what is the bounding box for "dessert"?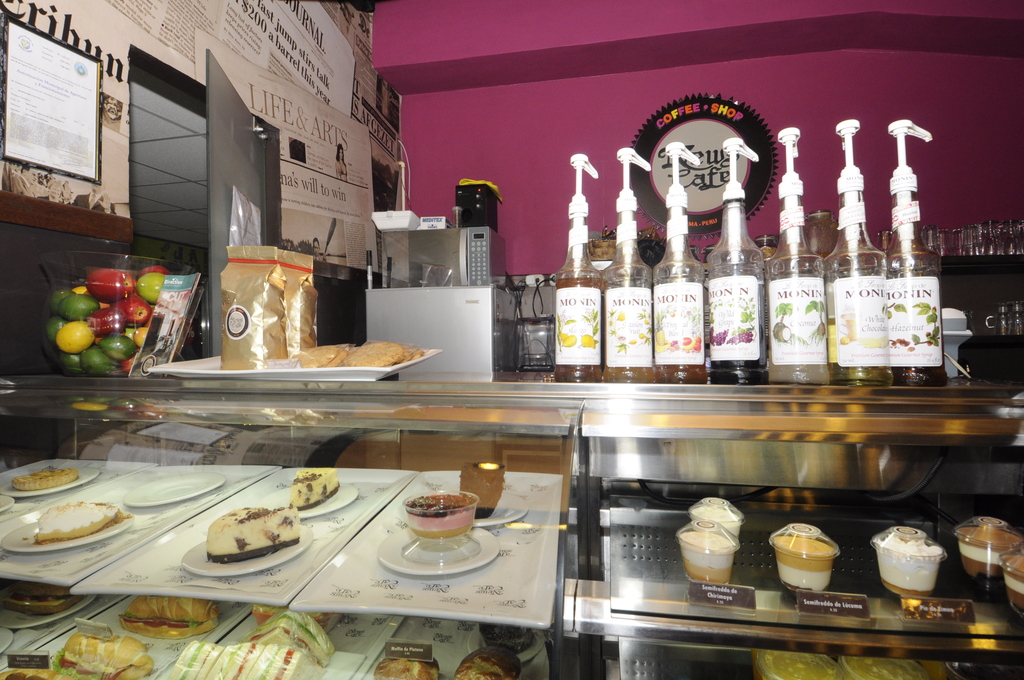
<box>134,264,171,307</box>.
